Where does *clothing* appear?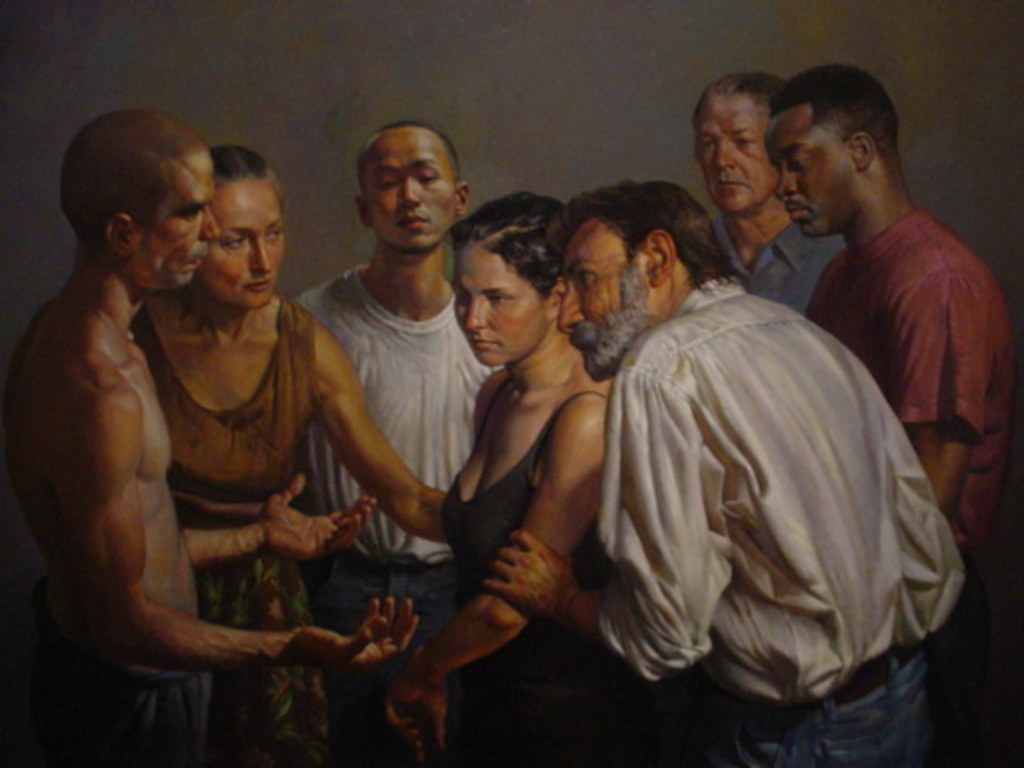
Appears at pyautogui.locateOnScreen(698, 218, 845, 312).
